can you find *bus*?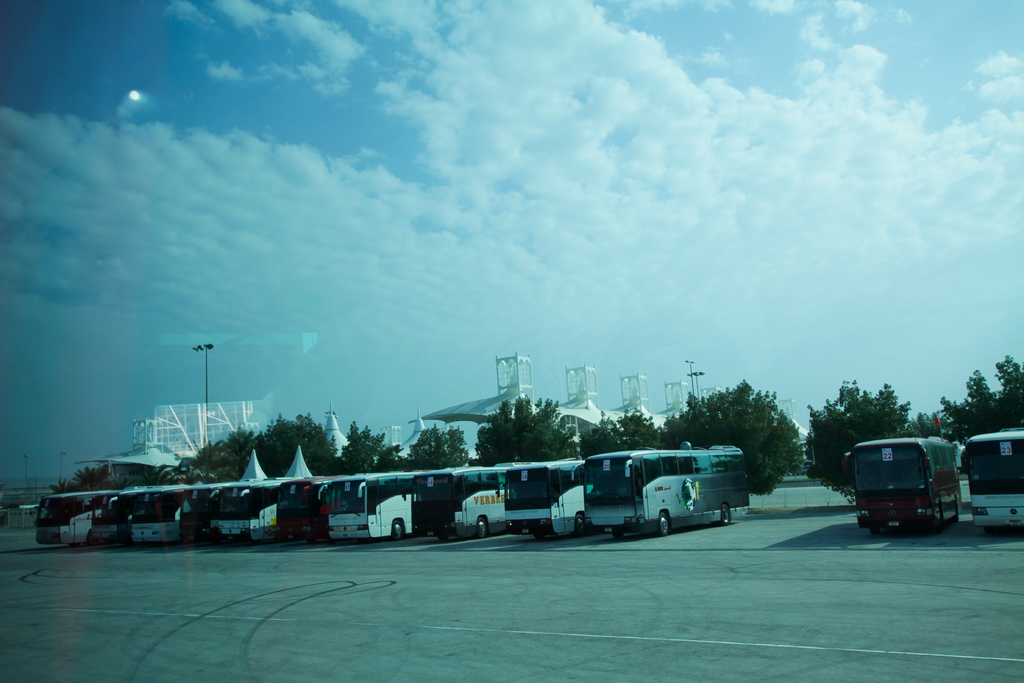
Yes, bounding box: locate(570, 445, 746, 532).
